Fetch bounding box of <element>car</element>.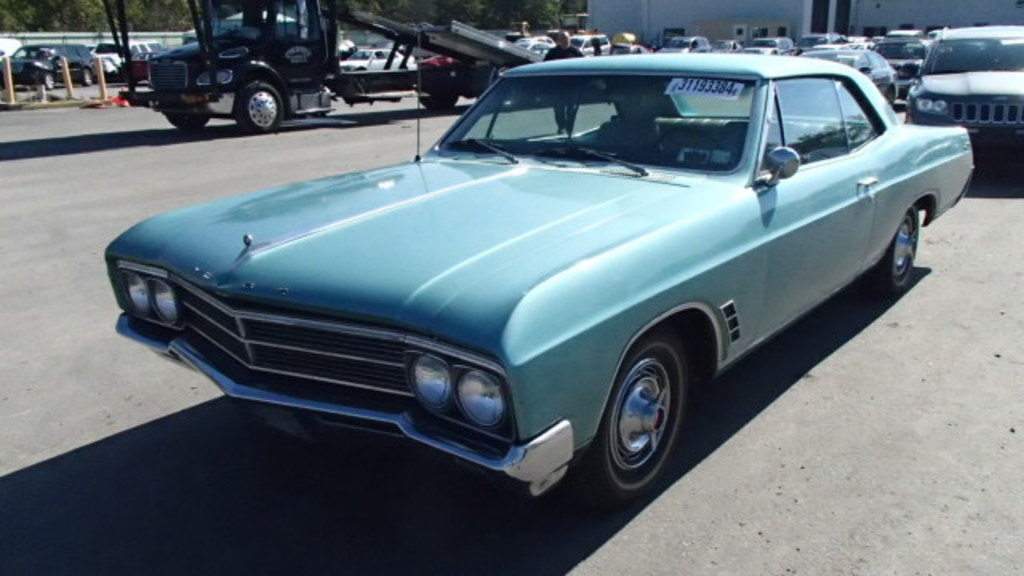
Bbox: box(123, 35, 160, 66).
